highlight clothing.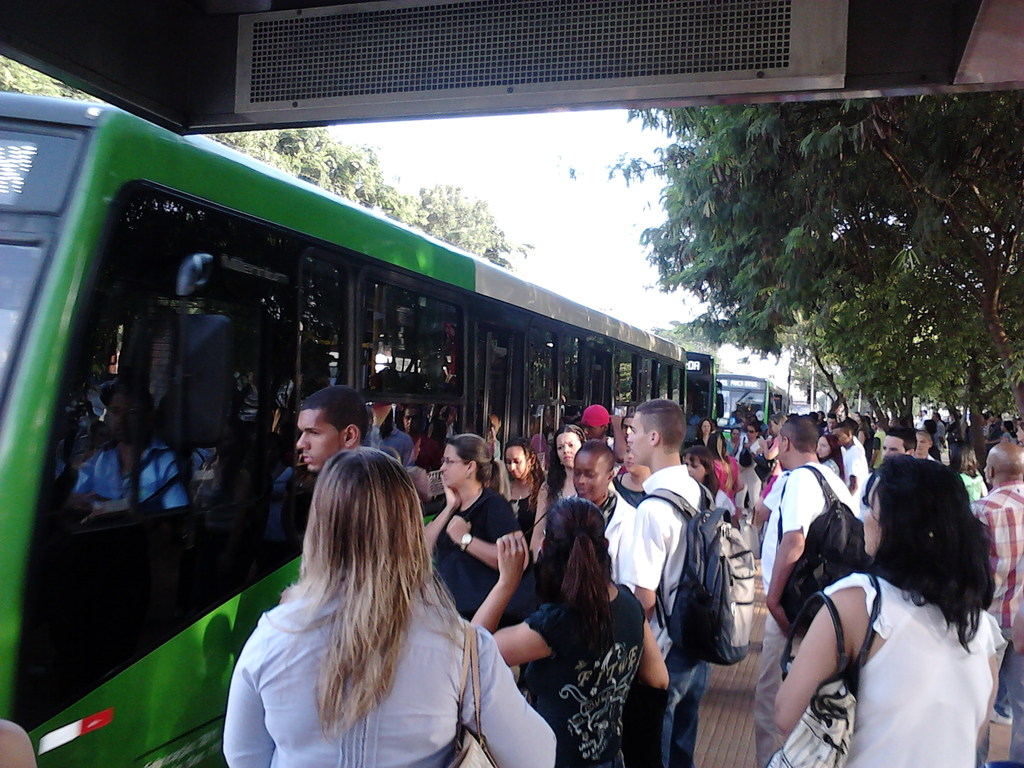
Highlighted region: locate(371, 416, 412, 472).
